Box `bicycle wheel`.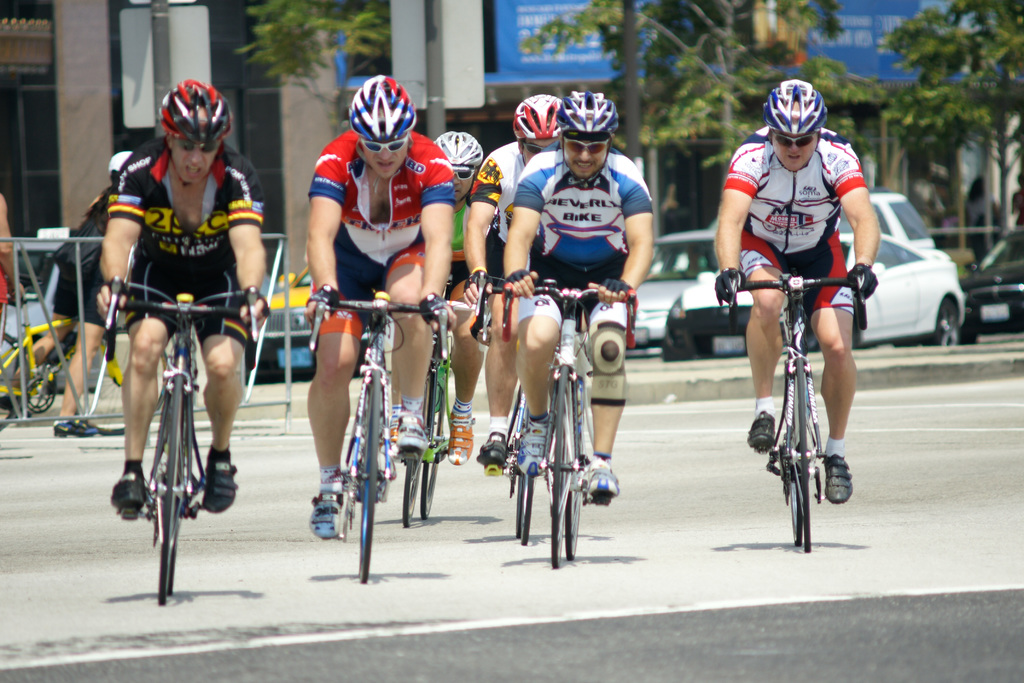
<box>358,370,383,580</box>.
